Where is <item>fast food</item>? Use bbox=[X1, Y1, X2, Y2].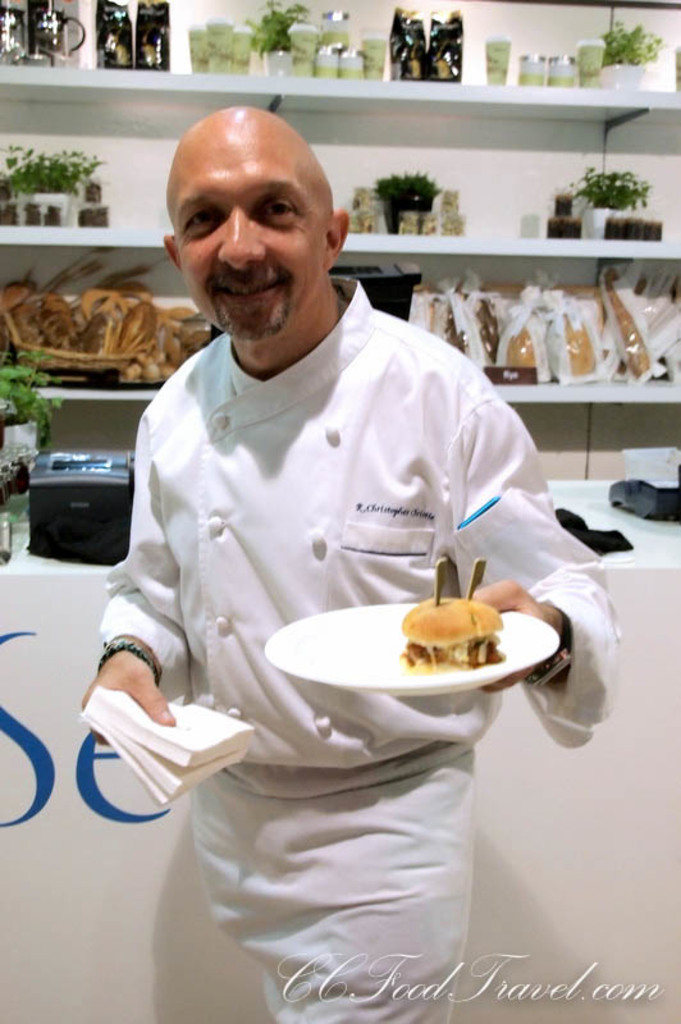
bbox=[383, 553, 507, 681].
